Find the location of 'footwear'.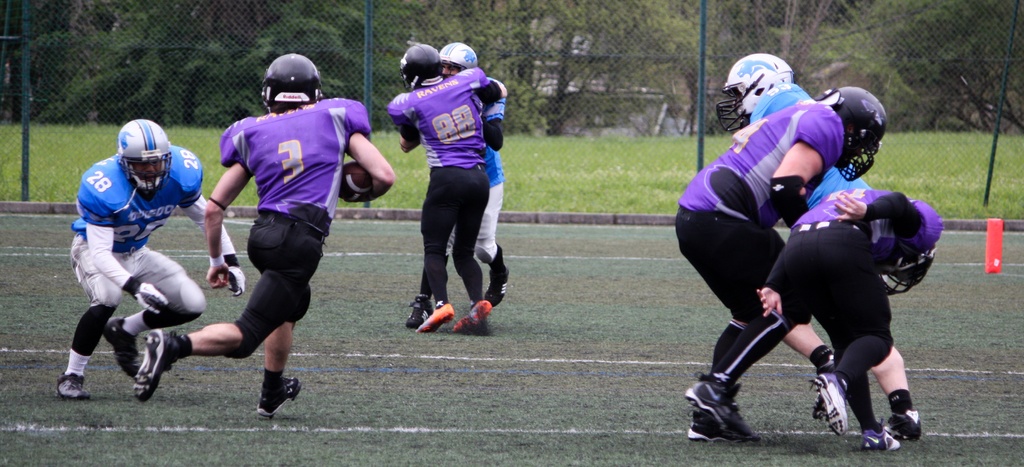
Location: select_region(132, 325, 180, 401).
